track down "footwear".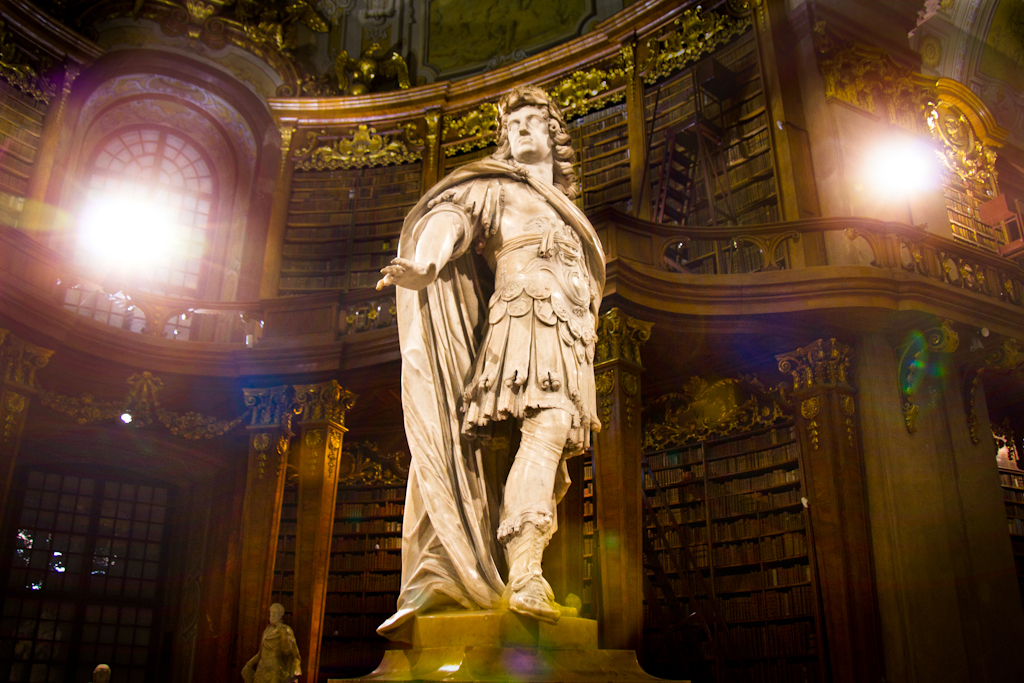
Tracked to locate(512, 563, 564, 624).
